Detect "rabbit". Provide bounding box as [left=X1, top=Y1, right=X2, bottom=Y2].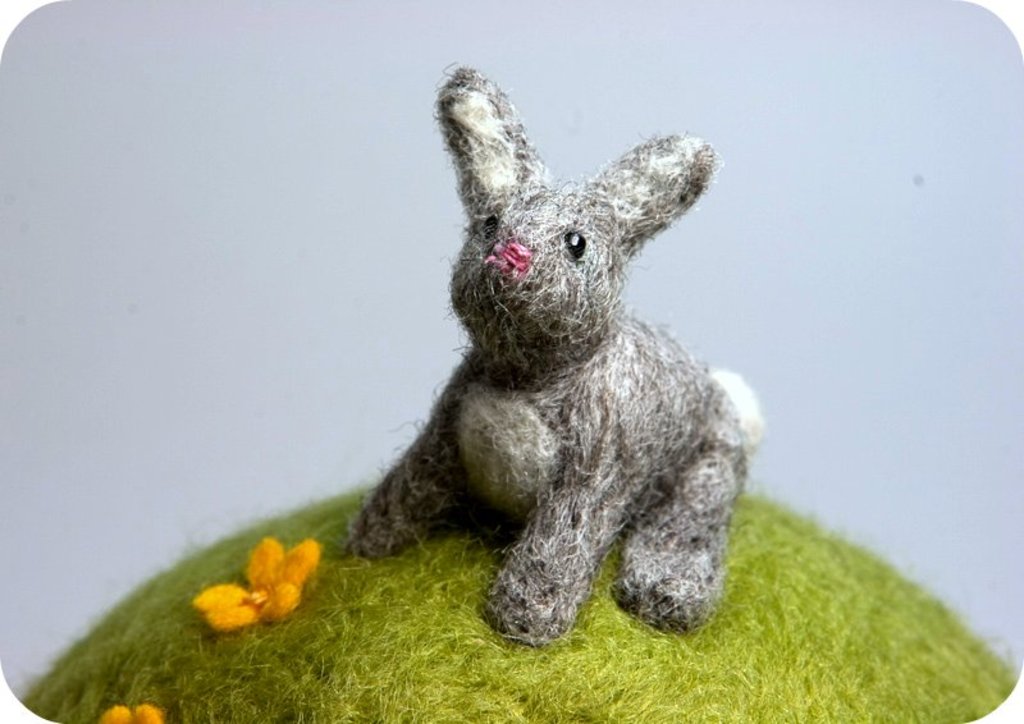
[left=343, top=63, right=755, bottom=654].
